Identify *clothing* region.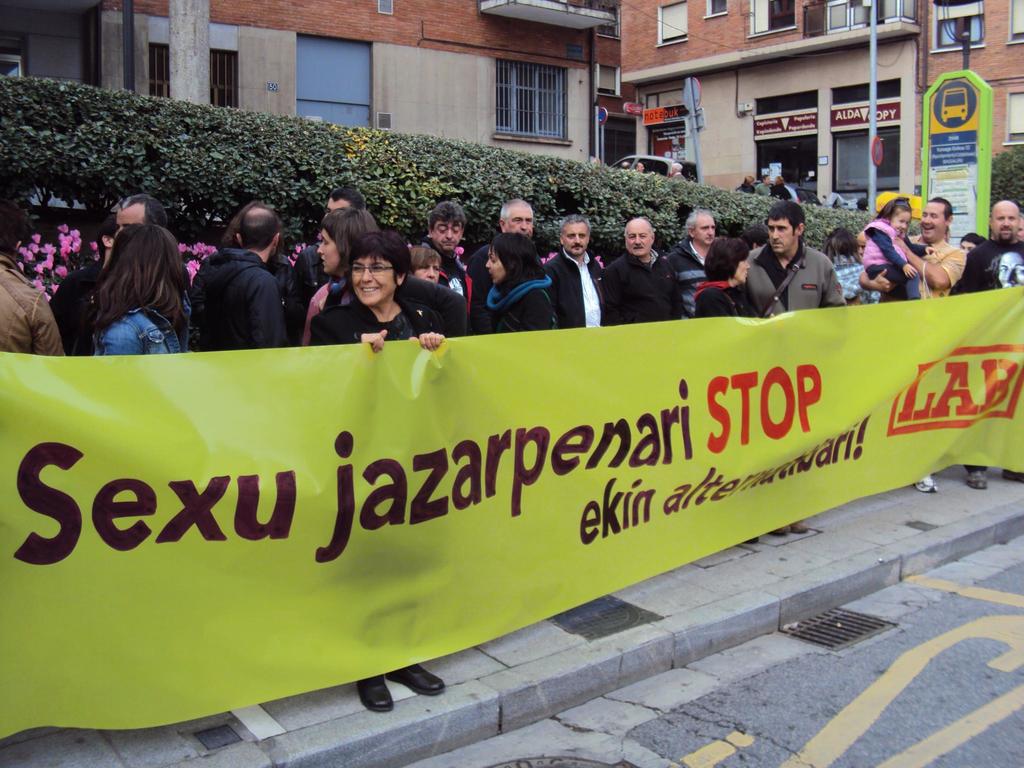
Region: x1=738 y1=182 x2=754 y2=195.
